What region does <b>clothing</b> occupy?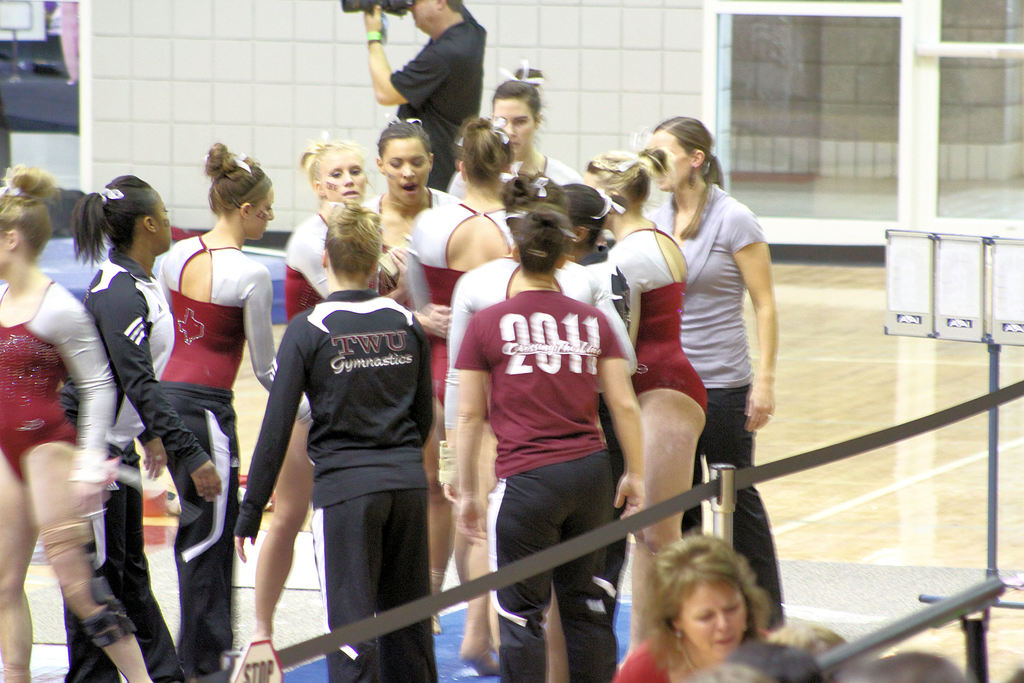
{"x1": 454, "y1": 283, "x2": 627, "y2": 682}.
